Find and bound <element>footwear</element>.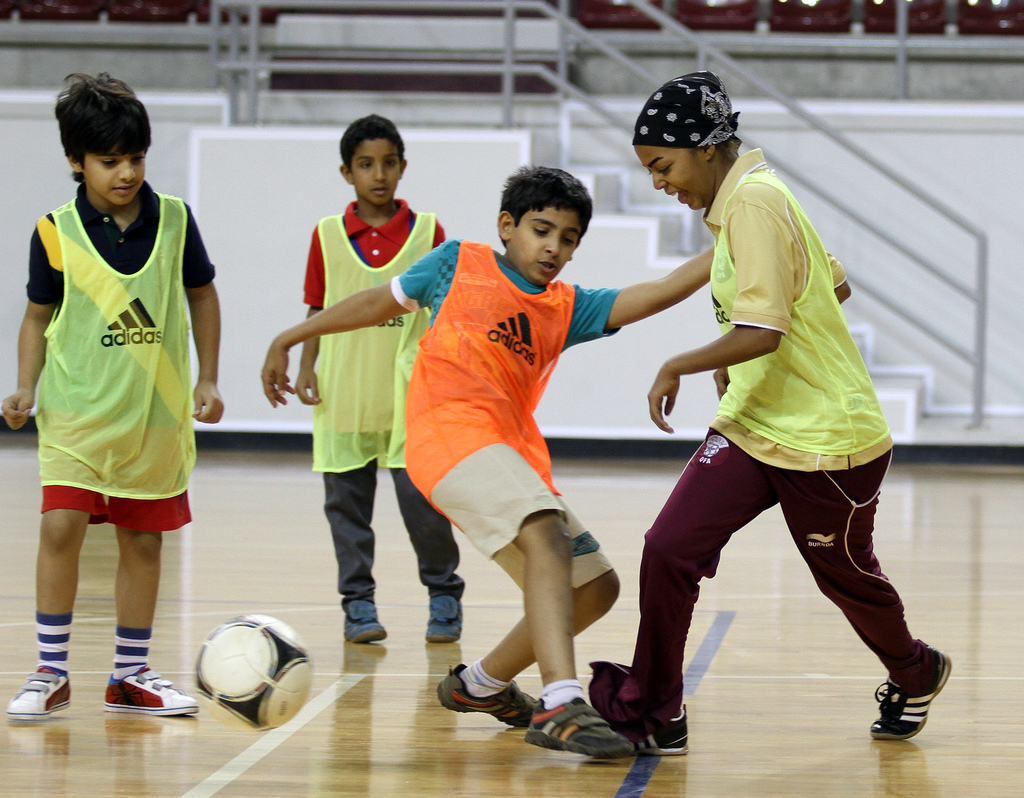
Bound: box(436, 661, 534, 731).
